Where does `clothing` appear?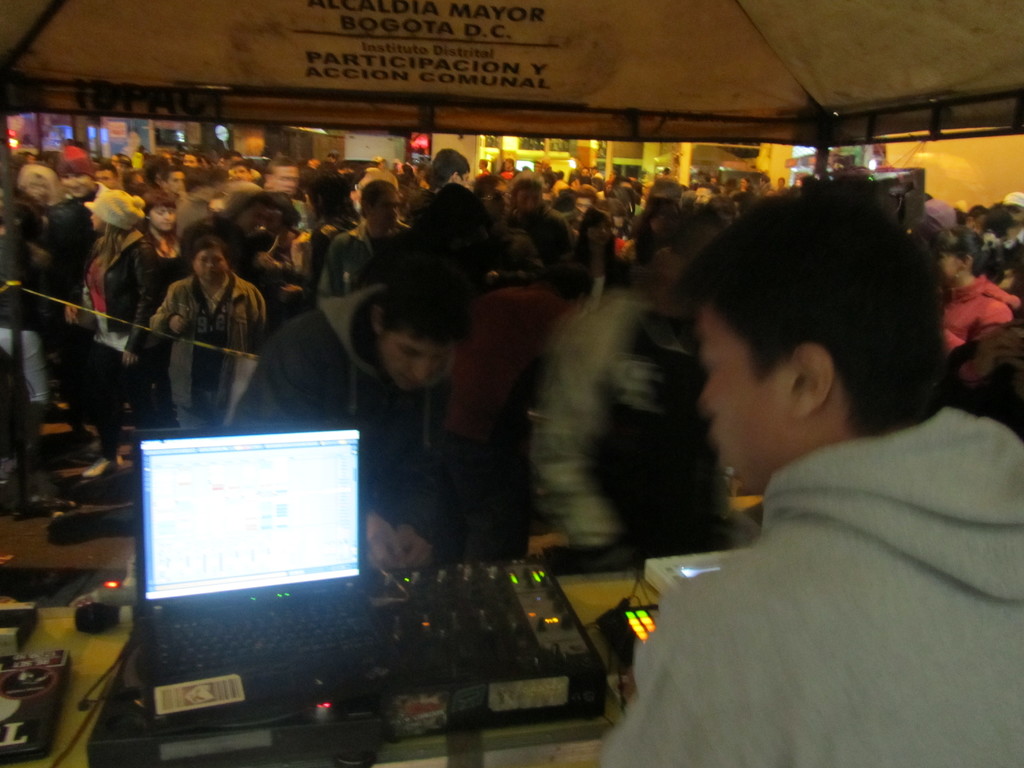
Appears at [x1=151, y1=284, x2=254, y2=433].
